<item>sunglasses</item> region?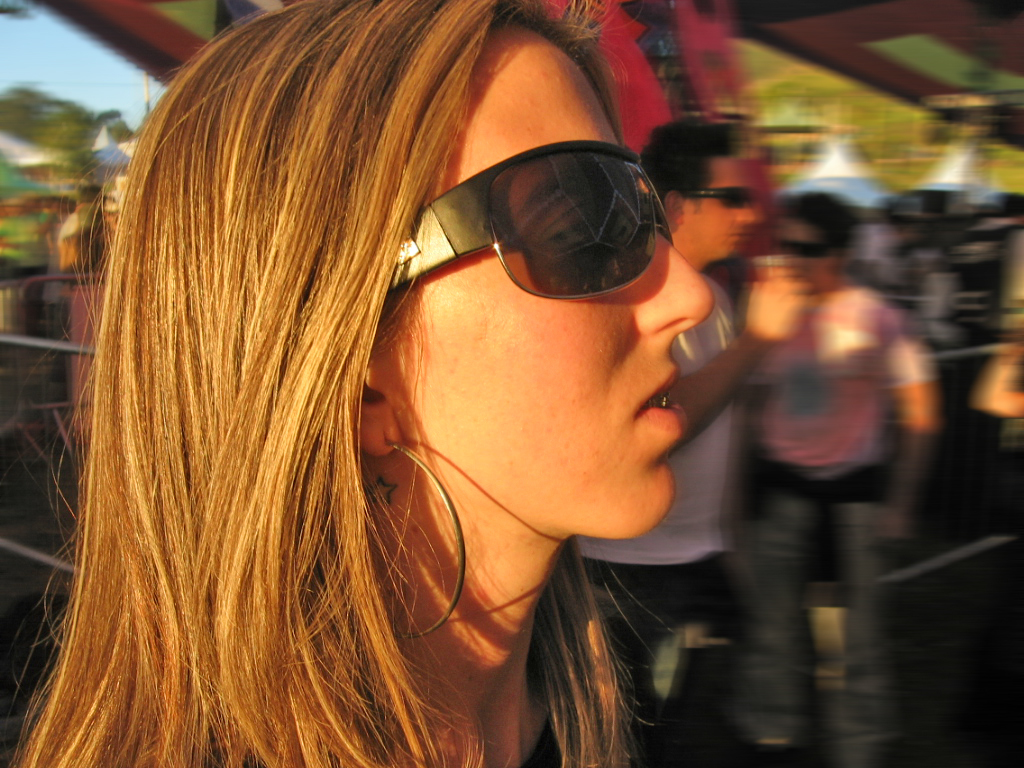
778:239:832:260
